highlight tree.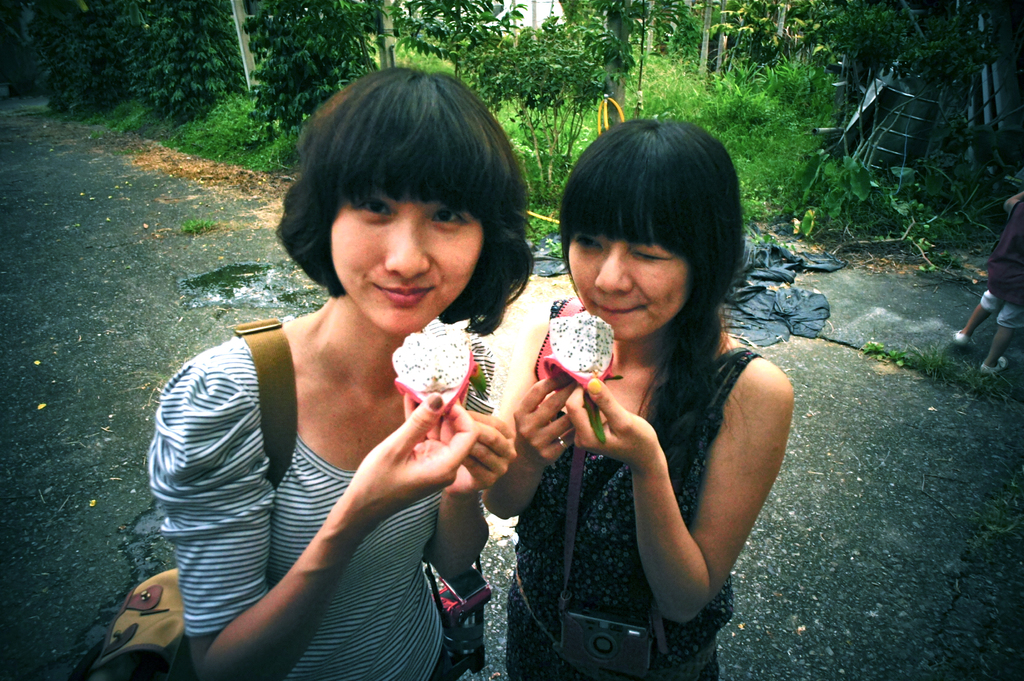
Highlighted region: (39,6,125,115).
